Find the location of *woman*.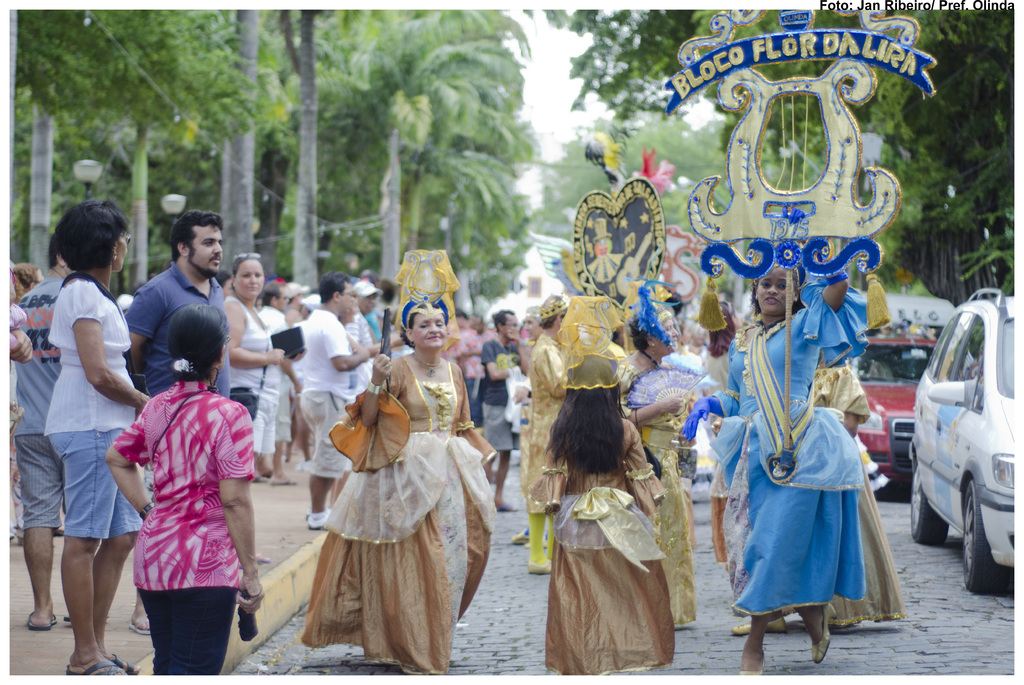
Location: [left=95, top=298, right=270, bottom=681].
